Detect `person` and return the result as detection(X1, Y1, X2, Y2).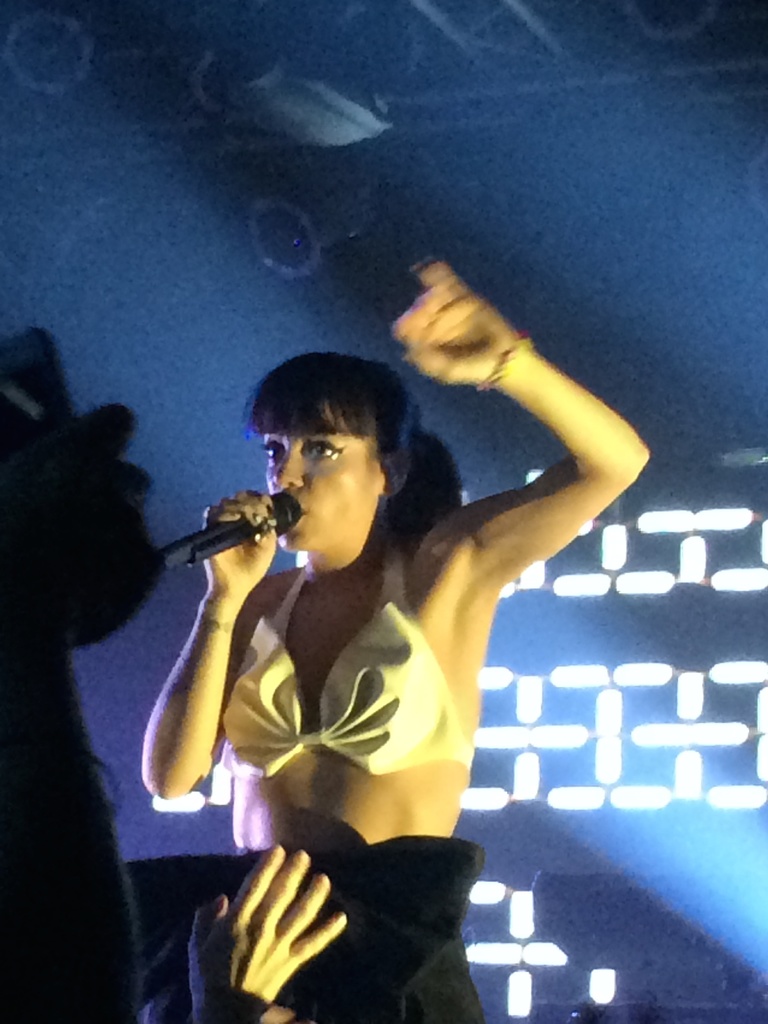
detection(104, 294, 602, 969).
